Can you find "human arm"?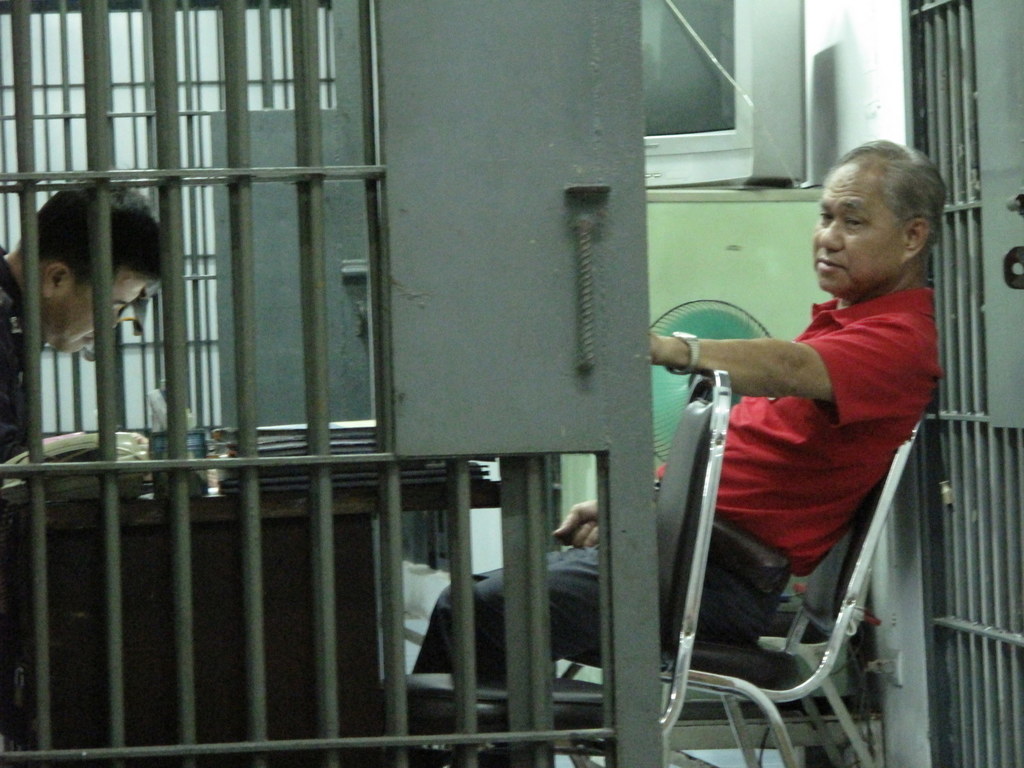
Yes, bounding box: Rect(647, 296, 868, 438).
